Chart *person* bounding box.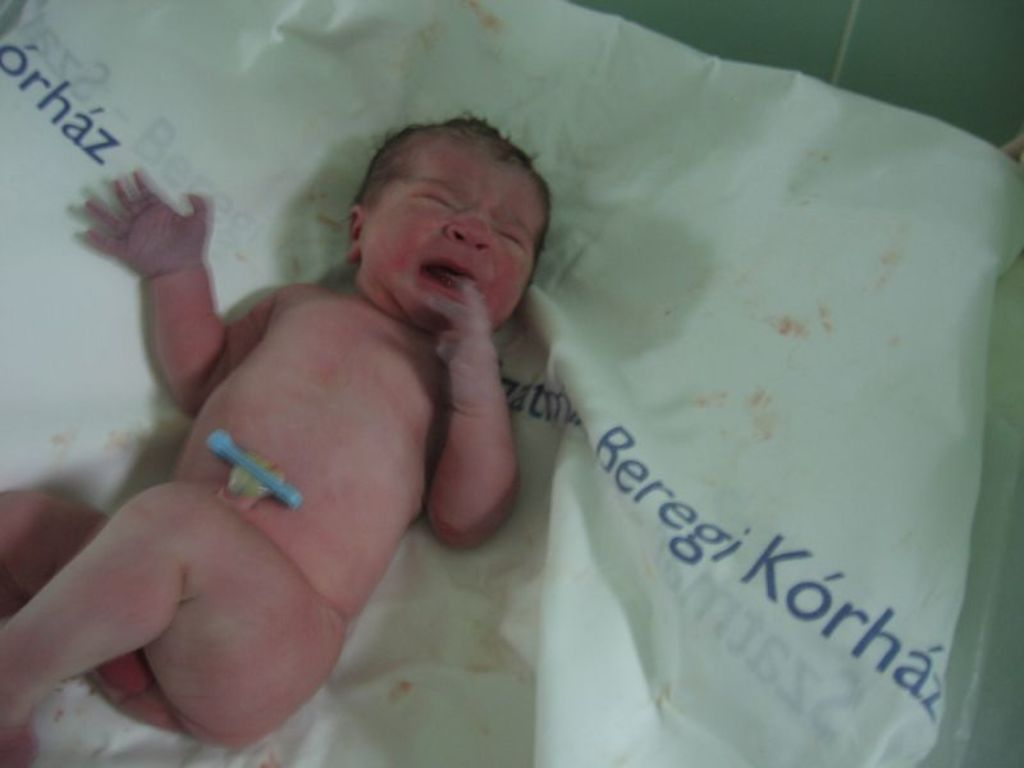
Charted: [left=55, top=105, right=526, bottom=731].
